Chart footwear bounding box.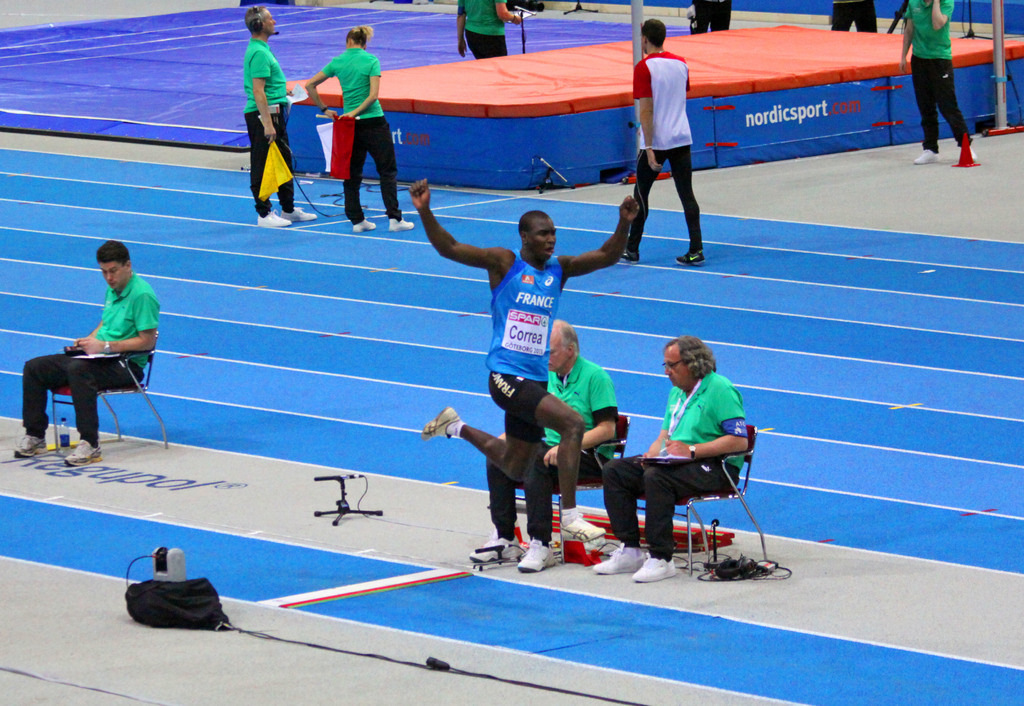
Charted: left=633, top=556, right=673, bottom=582.
